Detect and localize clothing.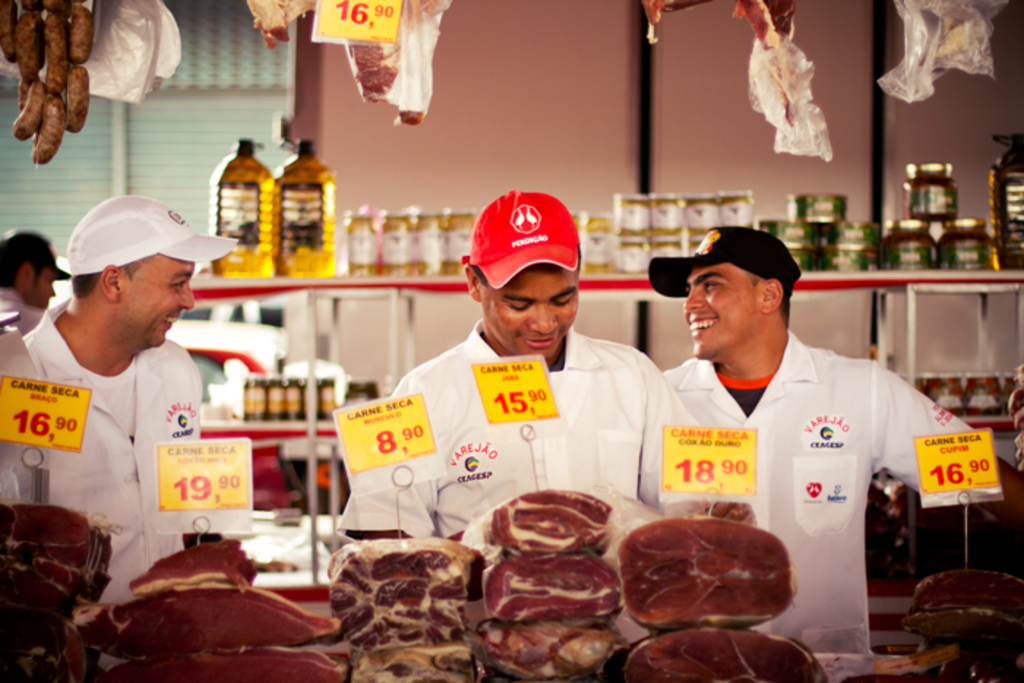
Localized at 0,288,44,342.
